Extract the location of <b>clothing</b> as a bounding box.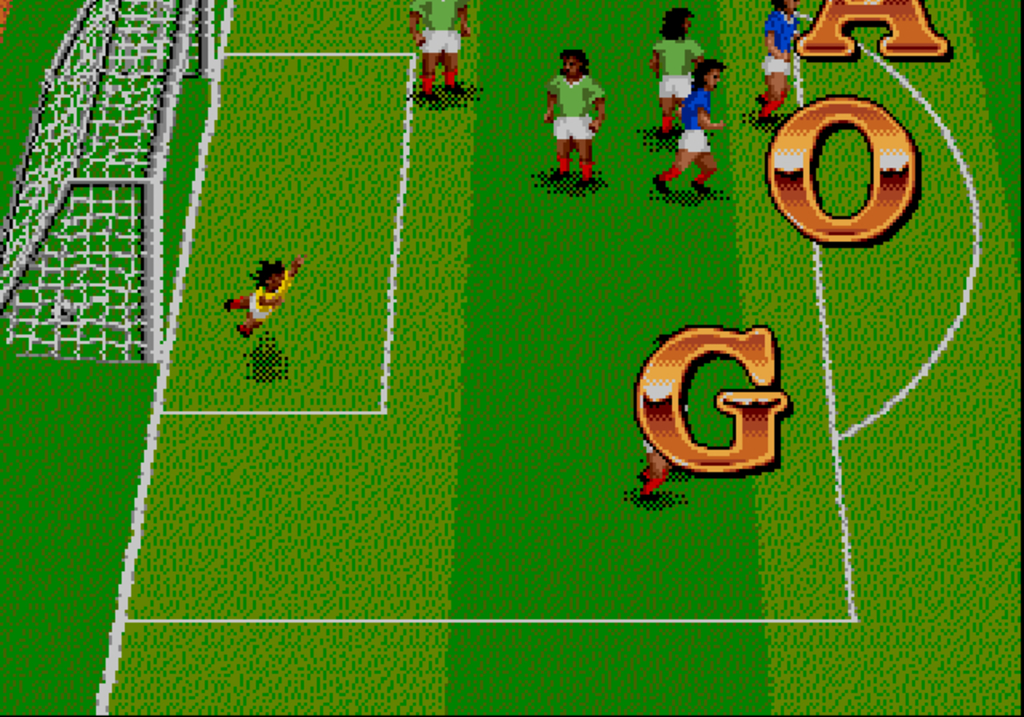
x1=408, y1=0, x2=470, y2=96.
